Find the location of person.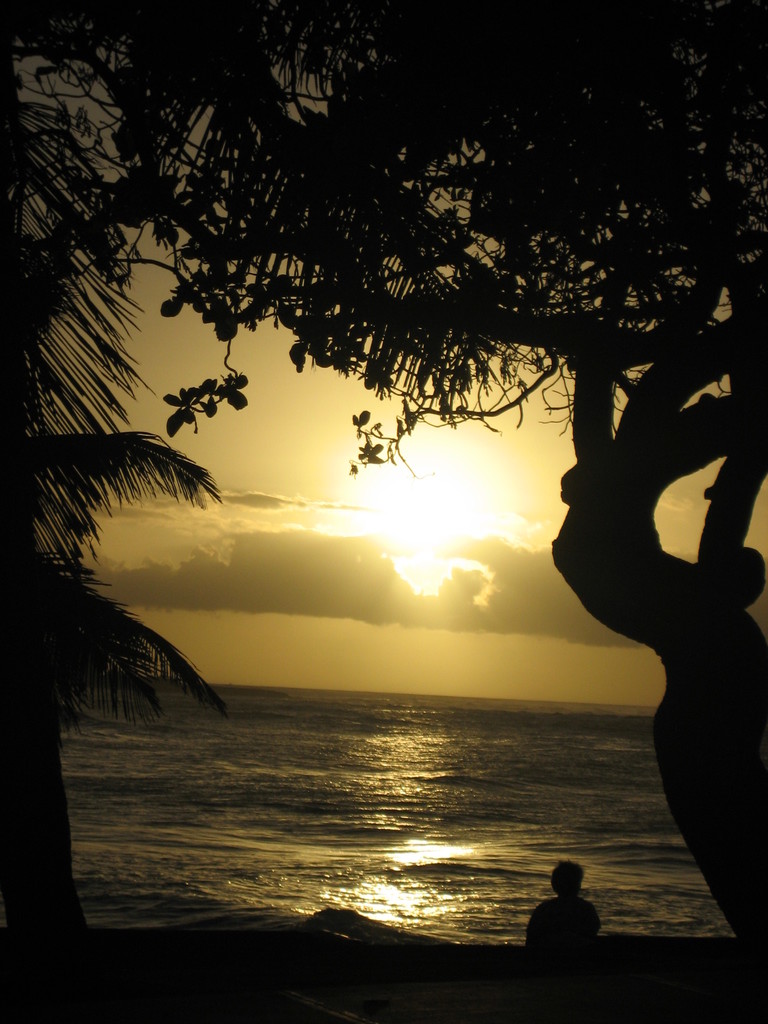
Location: {"x1": 521, "y1": 858, "x2": 602, "y2": 946}.
